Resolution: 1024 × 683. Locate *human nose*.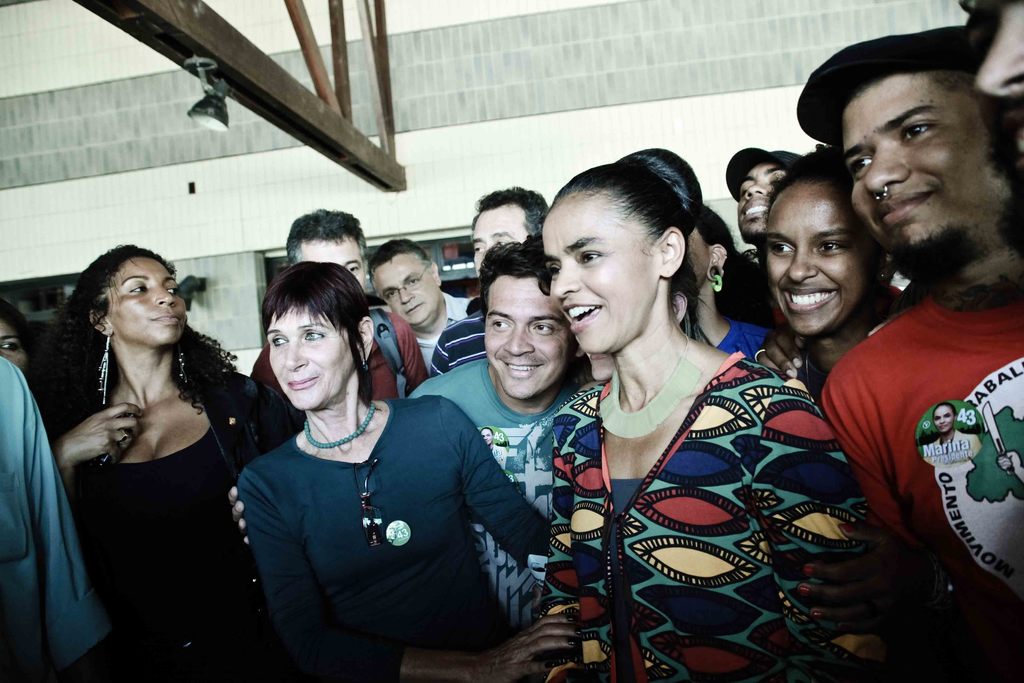
{"x1": 282, "y1": 342, "x2": 308, "y2": 370}.
